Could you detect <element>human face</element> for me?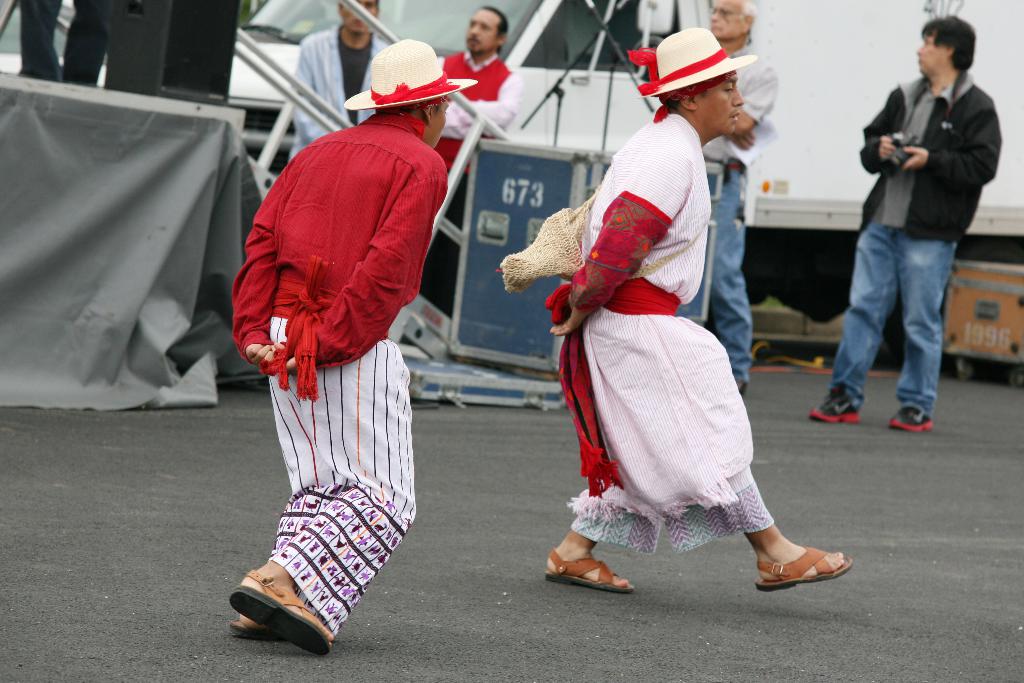
Detection result: (left=917, top=33, right=946, bottom=73).
